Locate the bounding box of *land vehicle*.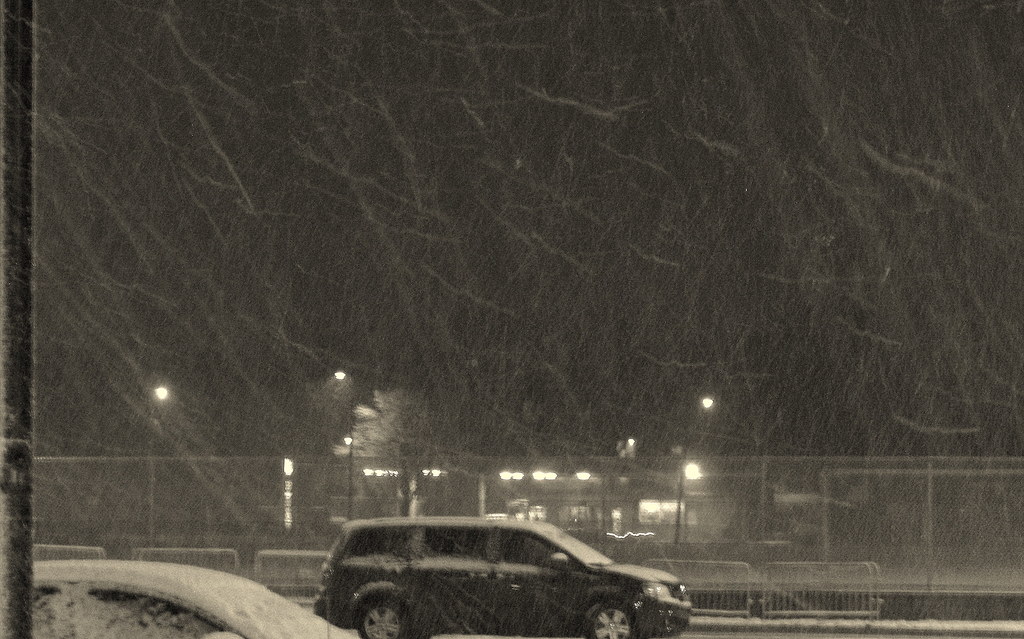
Bounding box: 320:508:707:633.
